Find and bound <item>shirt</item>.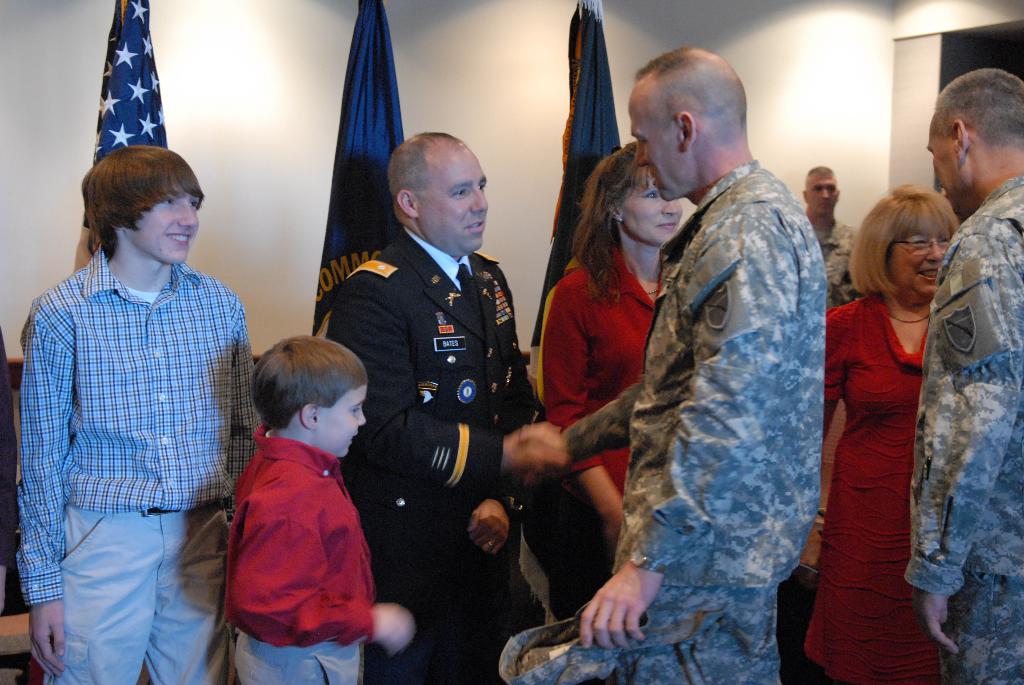
Bound: 810, 218, 860, 298.
